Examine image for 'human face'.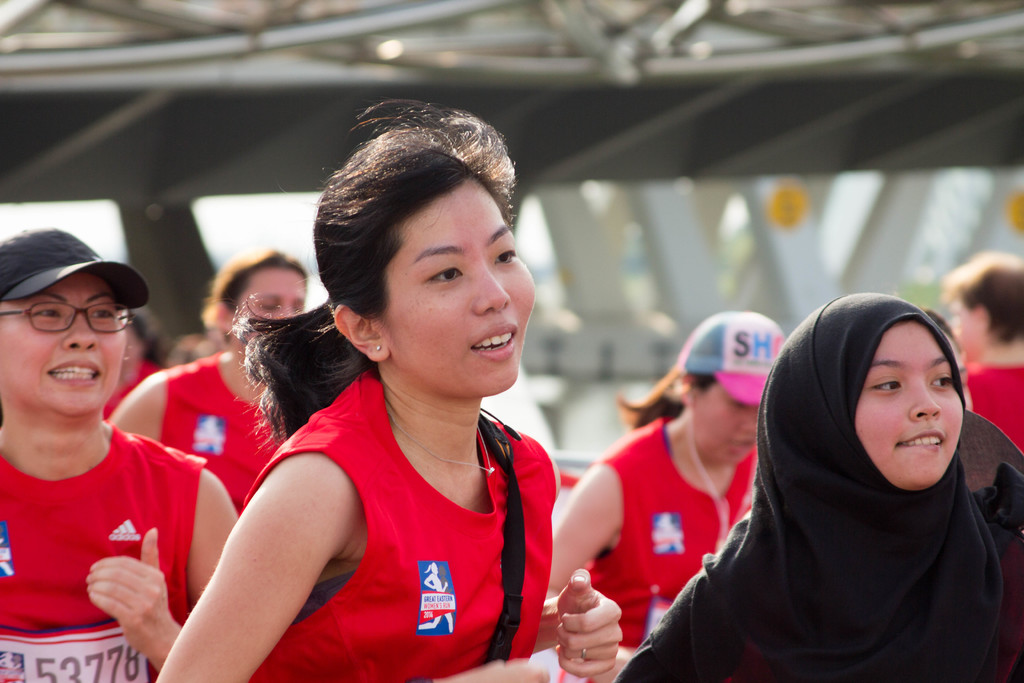
Examination result: bbox=(694, 385, 758, 469).
